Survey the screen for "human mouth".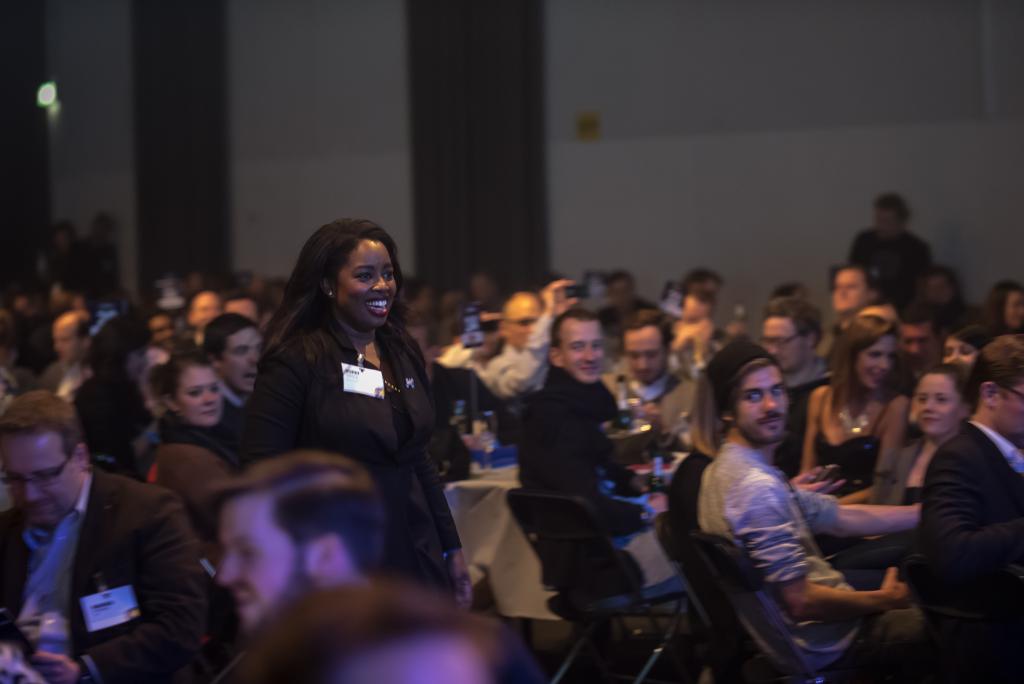
Survey found: pyautogui.locateOnScreen(245, 369, 259, 384).
